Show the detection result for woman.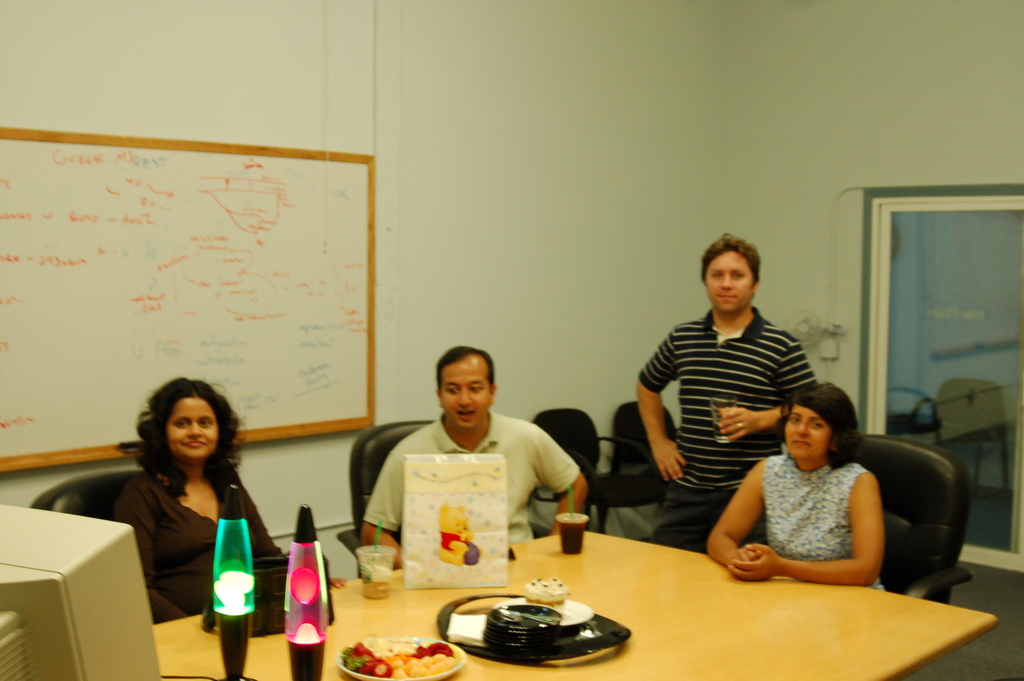
select_region(96, 363, 273, 639).
